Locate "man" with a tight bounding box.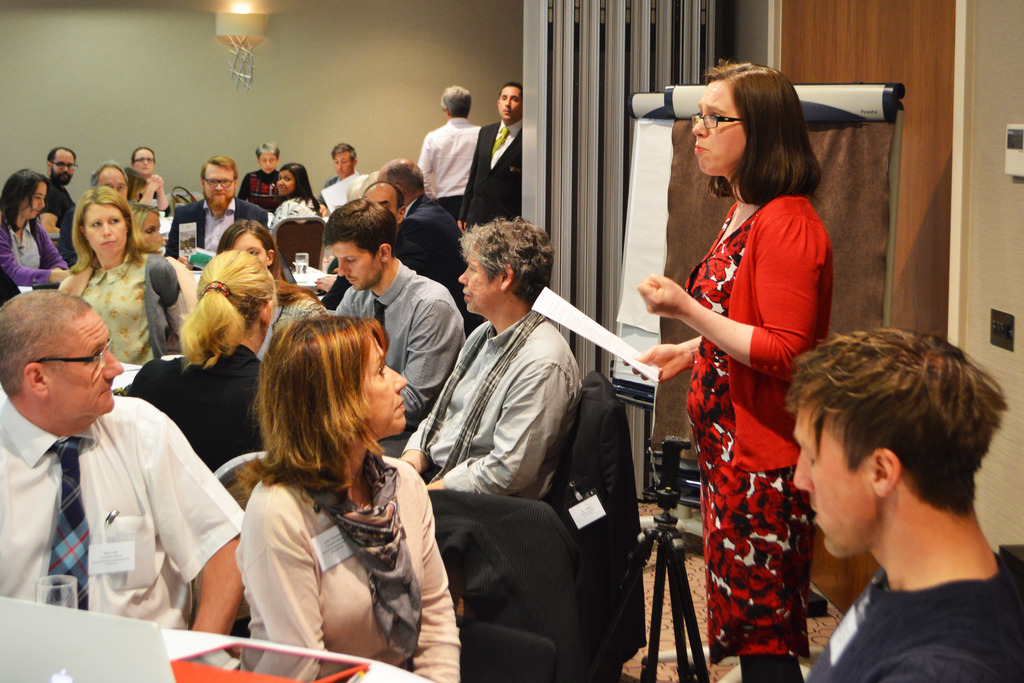
bbox=(36, 146, 81, 239).
